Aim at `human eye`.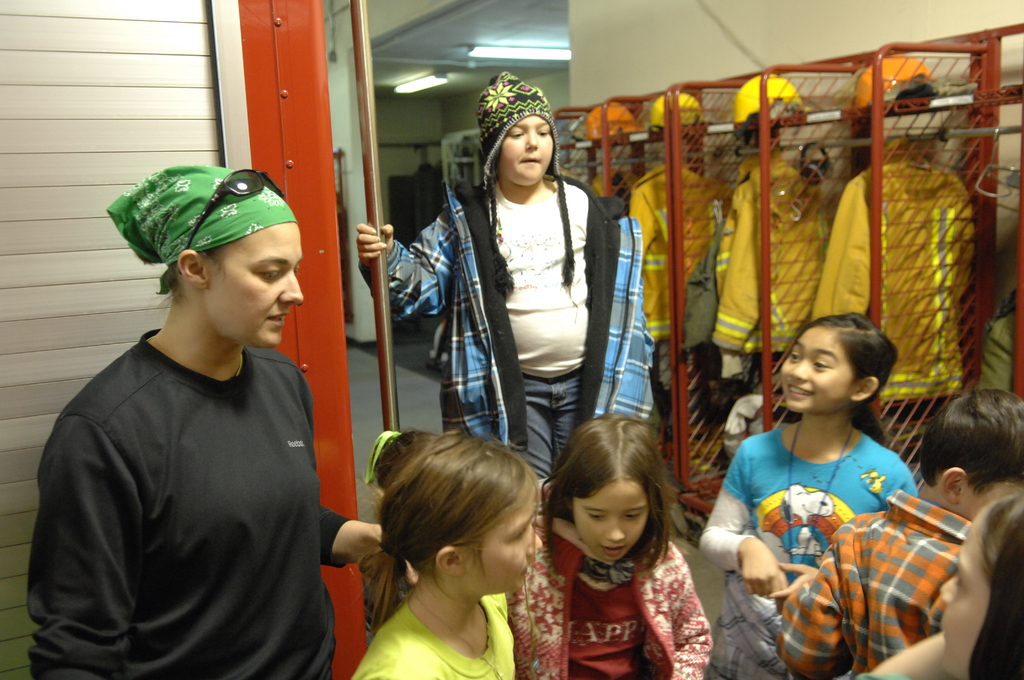
Aimed at BBox(956, 574, 963, 595).
